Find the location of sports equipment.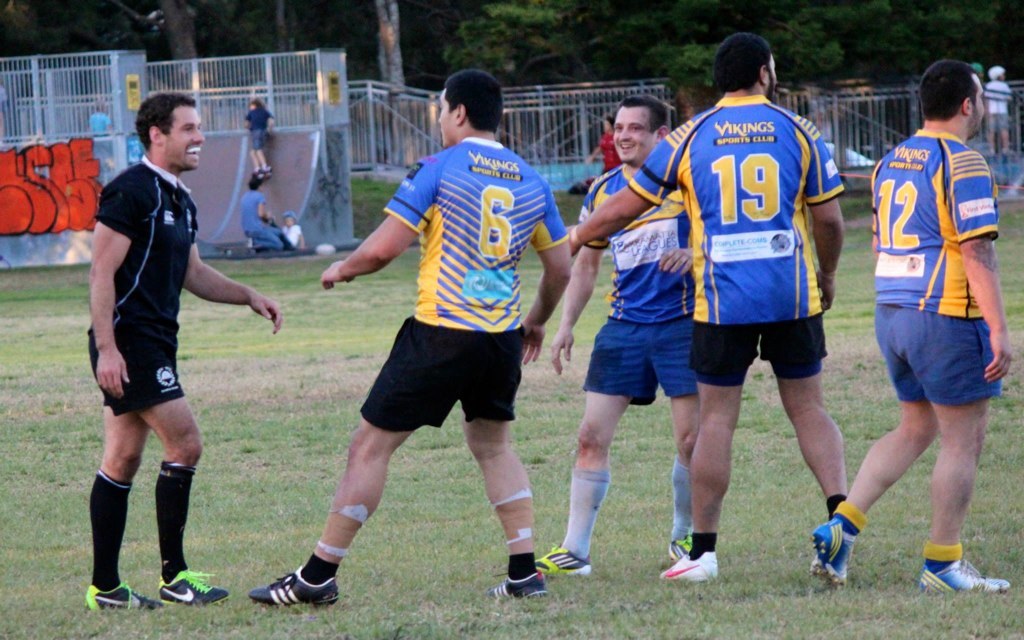
Location: [x1=915, y1=545, x2=1010, y2=594].
